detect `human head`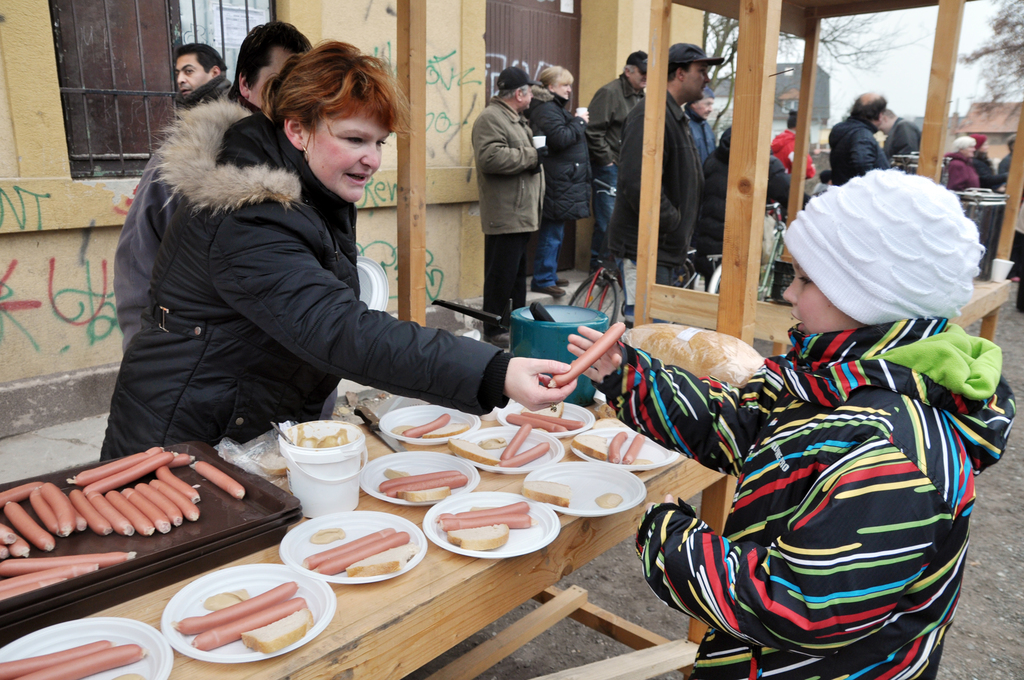
{"x1": 174, "y1": 45, "x2": 223, "y2": 98}
